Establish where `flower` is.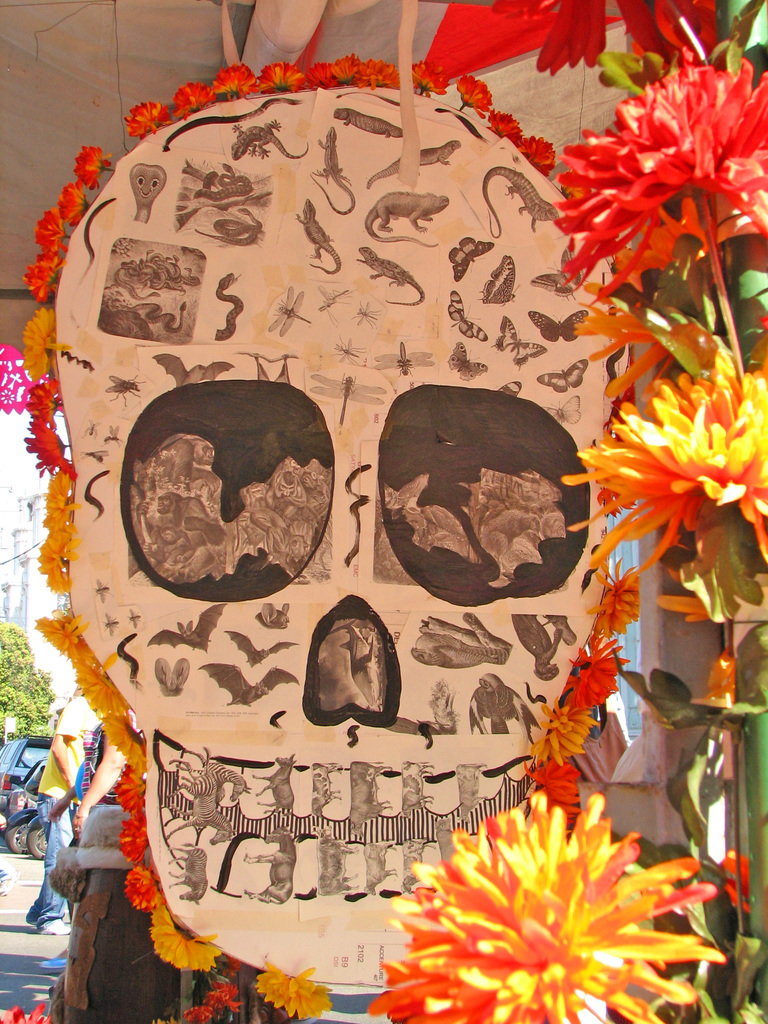
Established at box=[474, 0, 724, 90].
